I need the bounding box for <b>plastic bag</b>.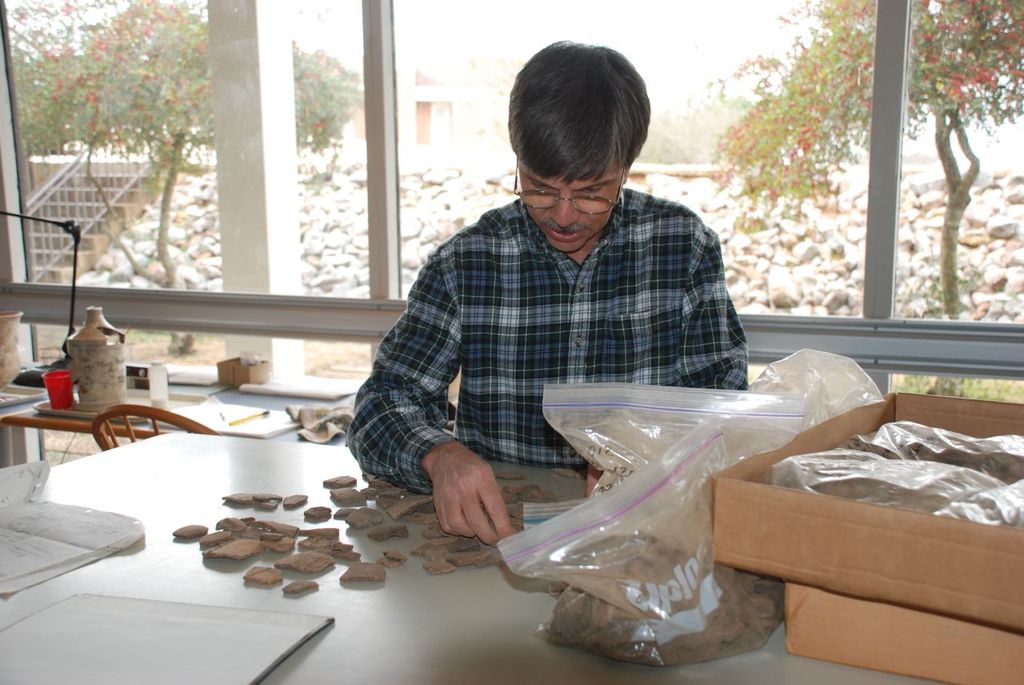
Here it is: (x1=518, y1=495, x2=588, y2=526).
